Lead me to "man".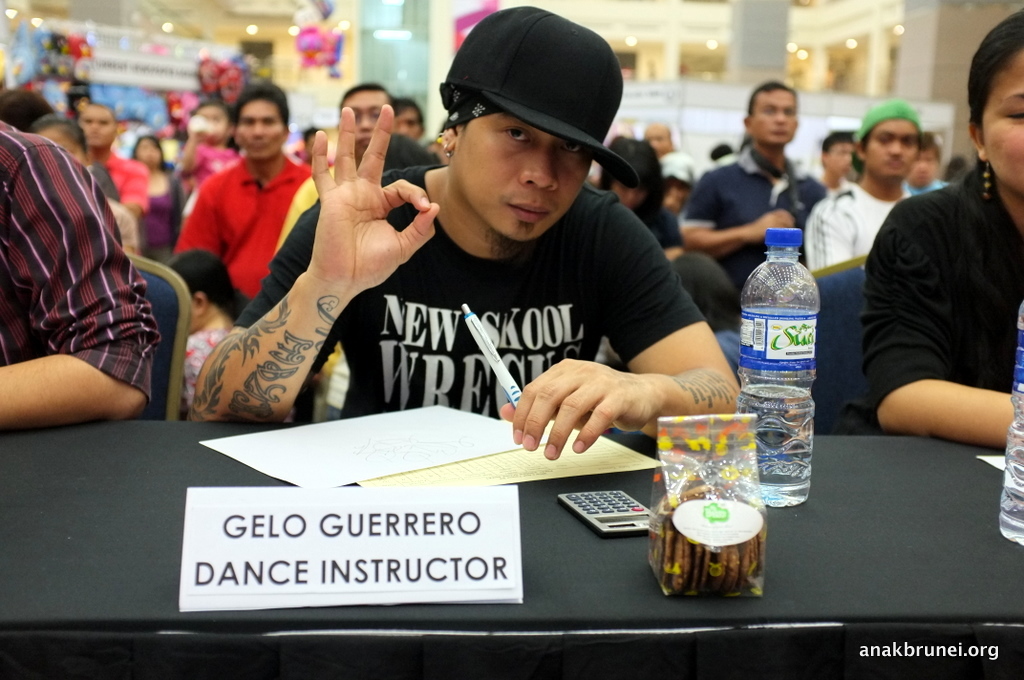
Lead to crop(0, 119, 161, 436).
